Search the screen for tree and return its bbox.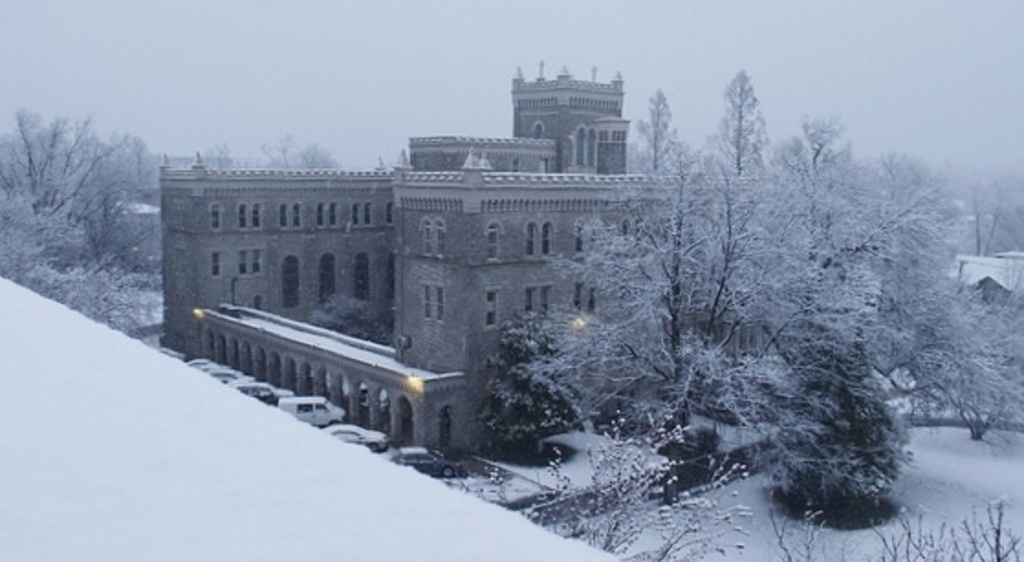
Found: (left=705, top=73, right=771, bottom=176).
